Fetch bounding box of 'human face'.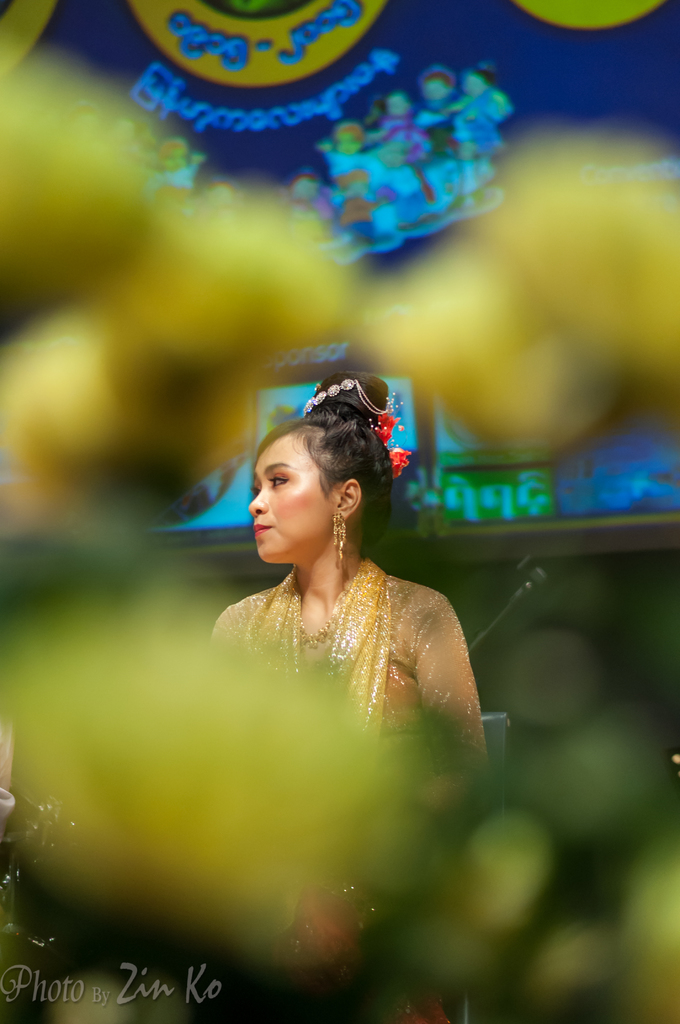
Bbox: BBox(248, 440, 332, 567).
